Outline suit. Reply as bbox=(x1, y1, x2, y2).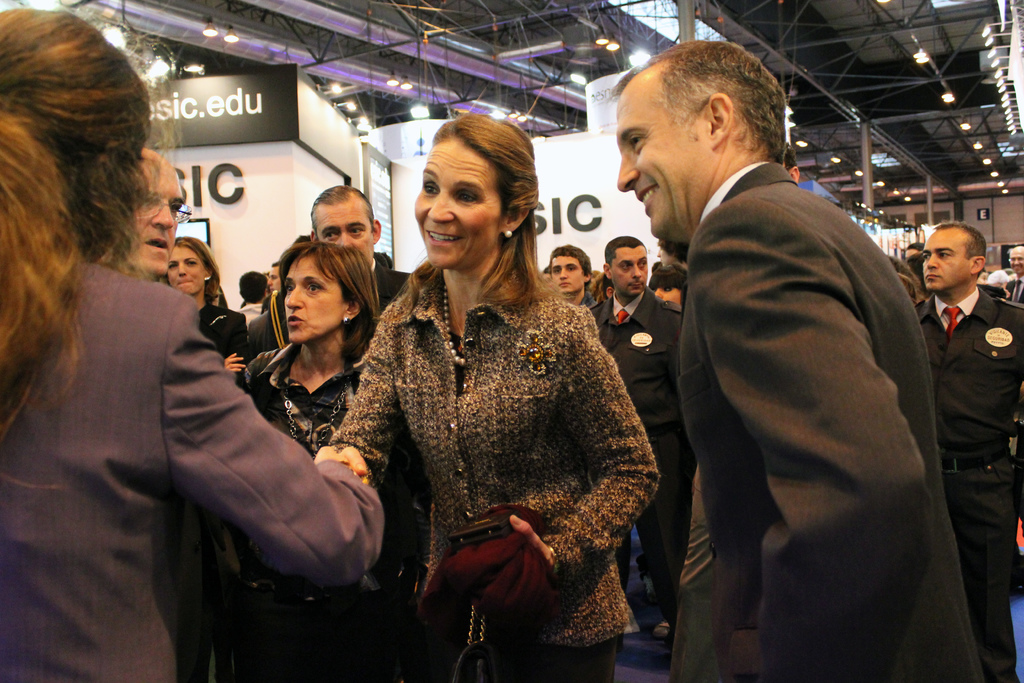
bbox=(246, 255, 408, 356).
